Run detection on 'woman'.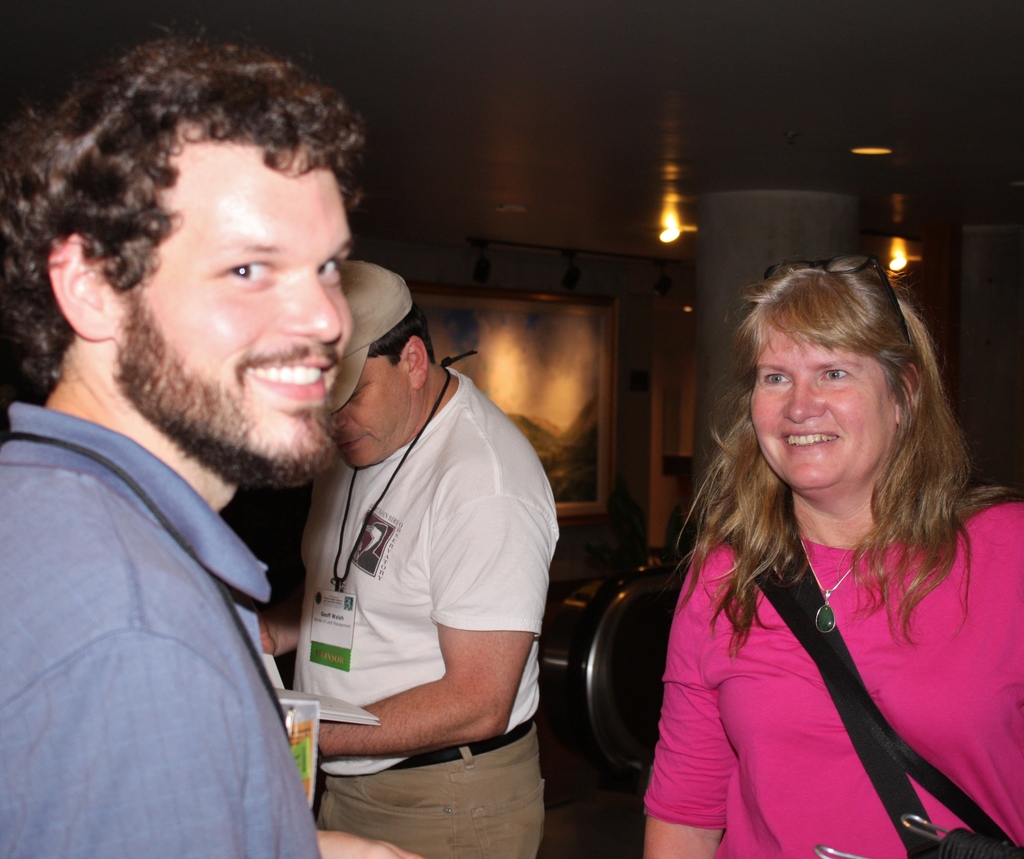
Result: crop(644, 229, 1004, 858).
